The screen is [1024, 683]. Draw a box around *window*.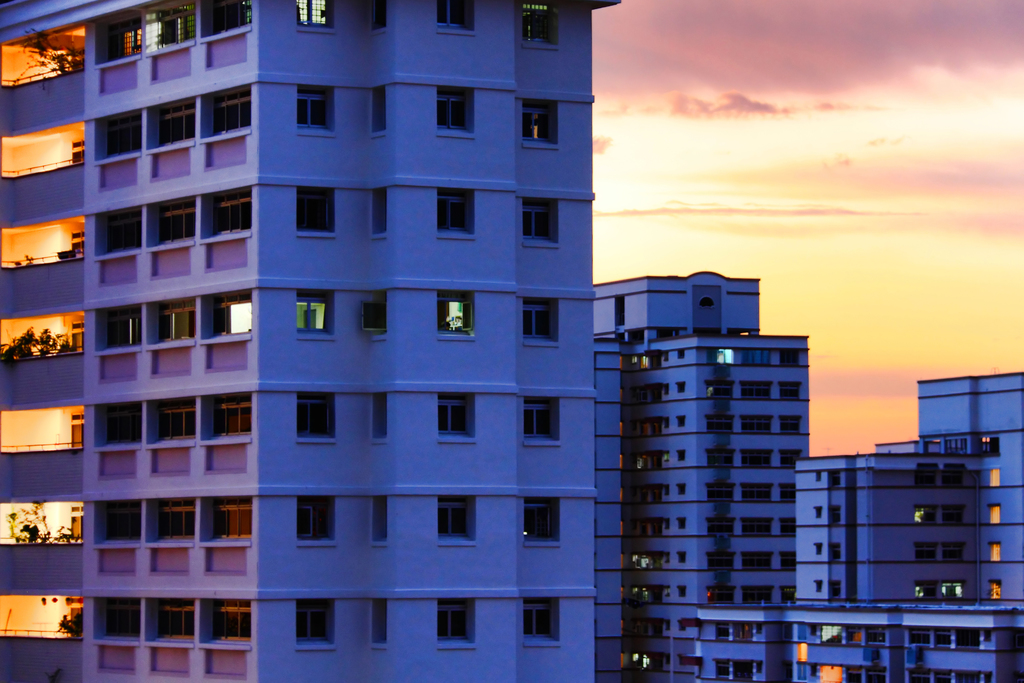
detection(428, 494, 478, 536).
